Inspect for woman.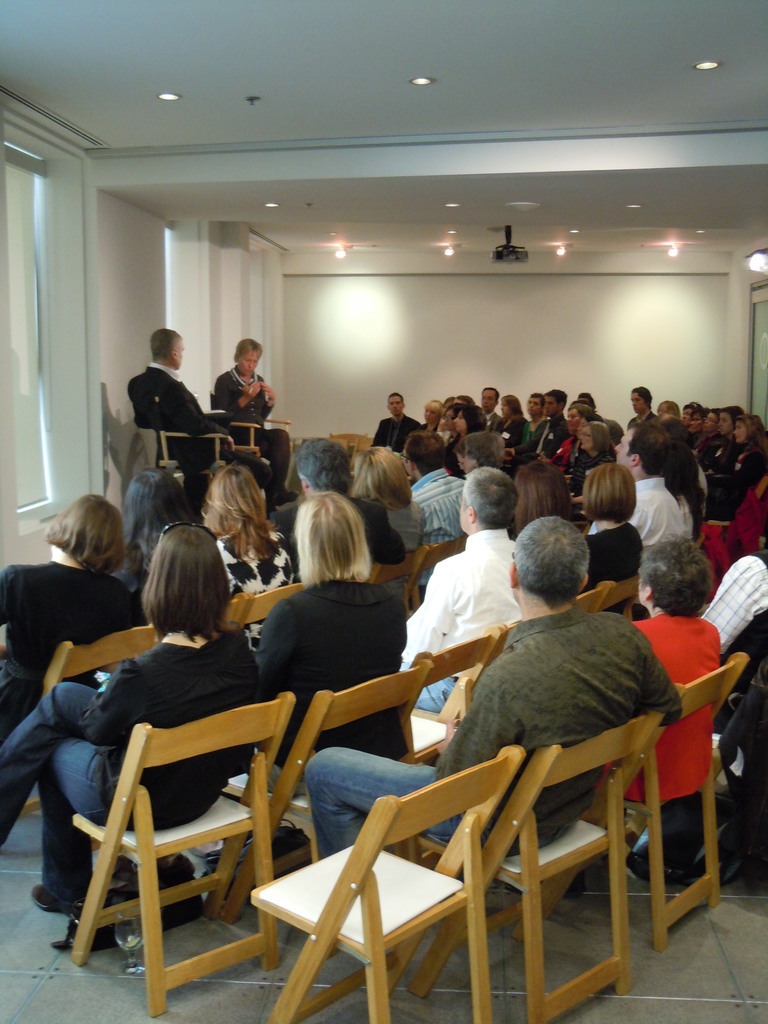
Inspection: bbox=[494, 394, 538, 452].
